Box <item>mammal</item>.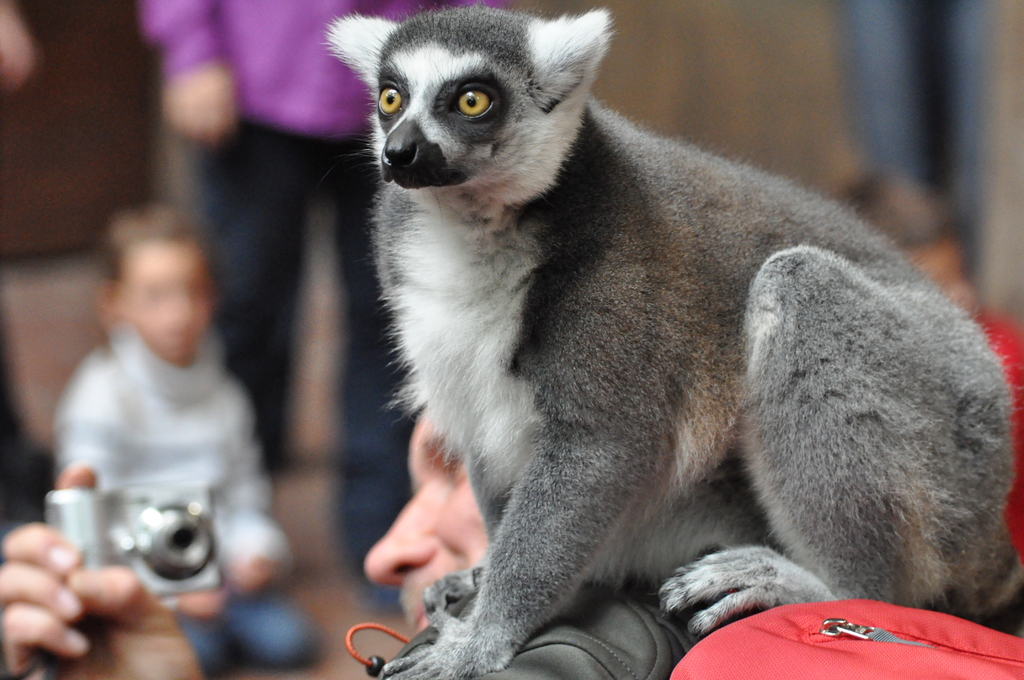
[48,191,321,667].
